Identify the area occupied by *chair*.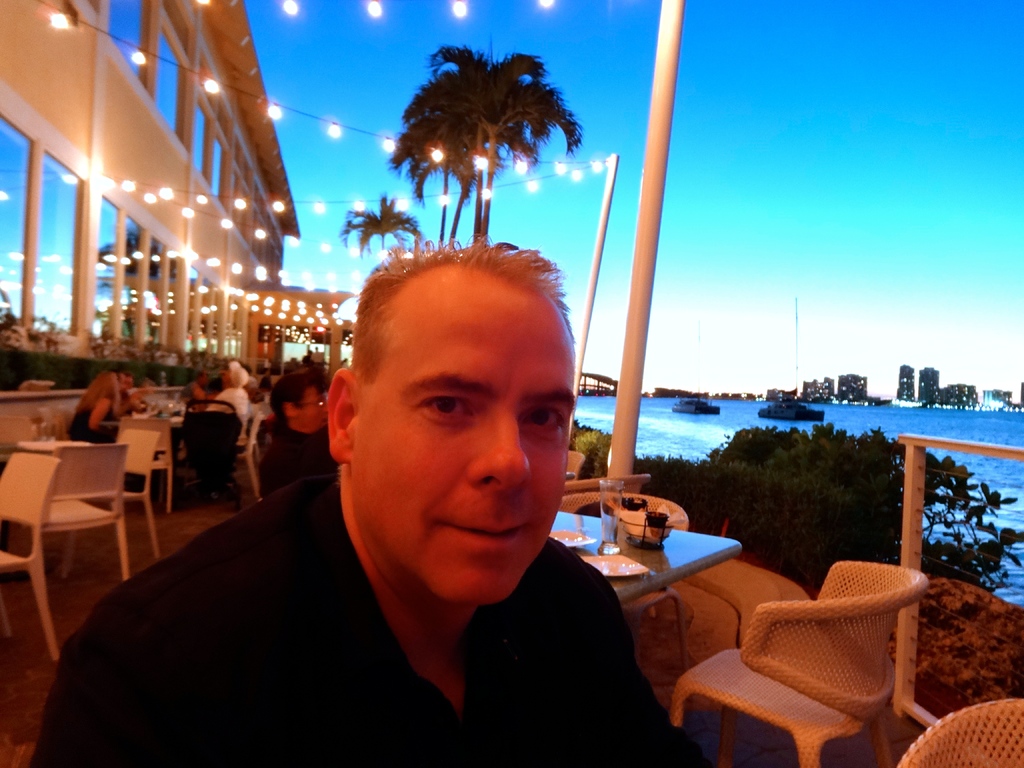
Area: bbox(0, 451, 63, 658).
